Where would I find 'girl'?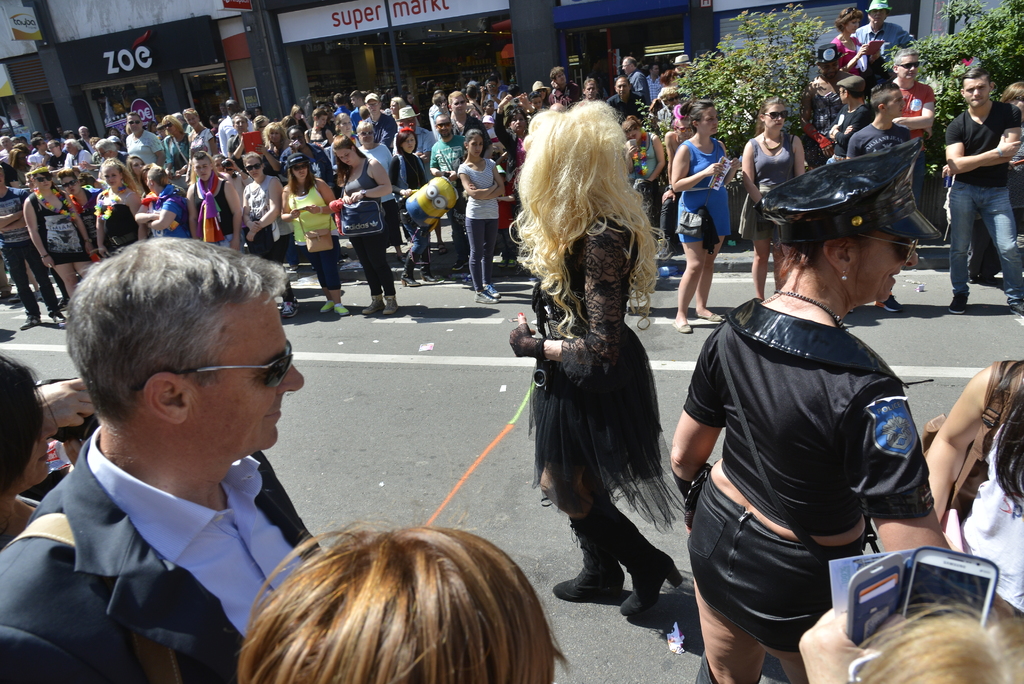
At (x1=738, y1=99, x2=812, y2=302).
